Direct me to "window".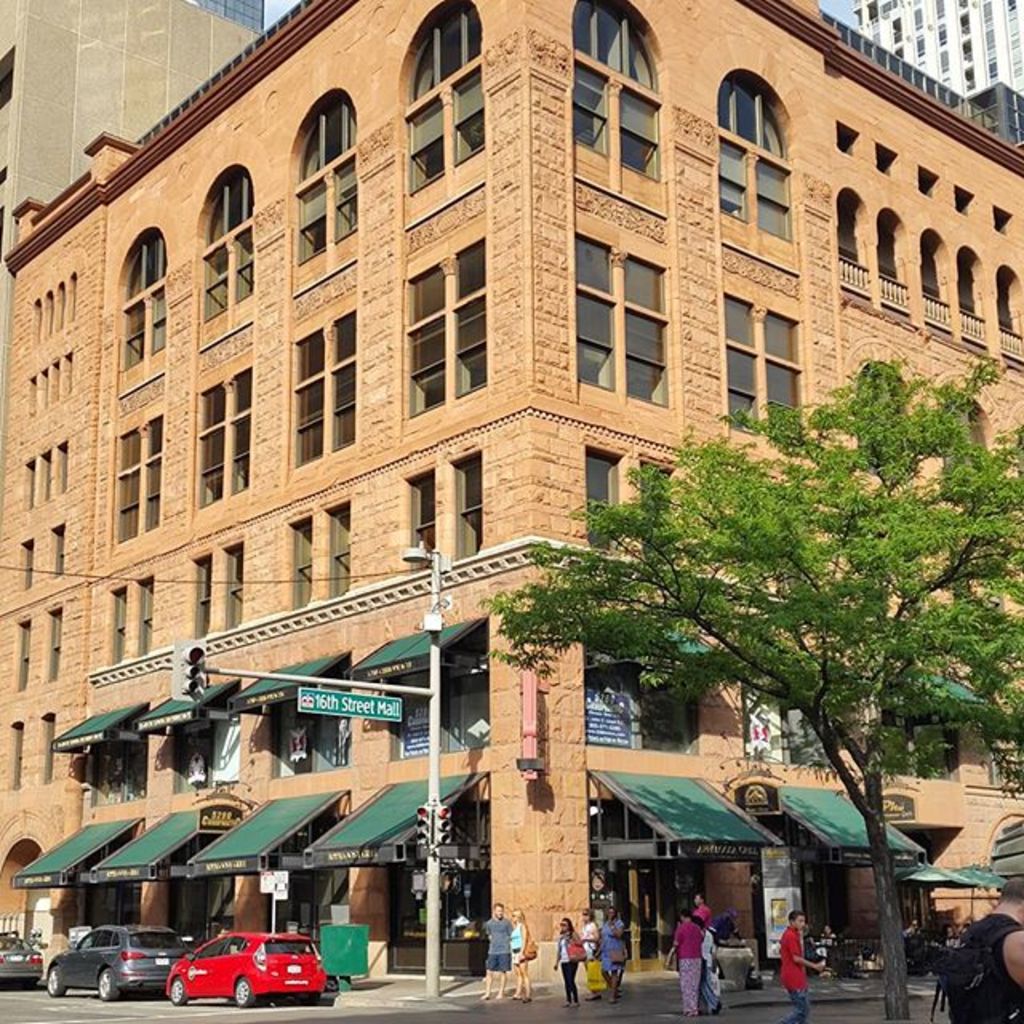
Direction: <box>760,163,789,242</box>.
